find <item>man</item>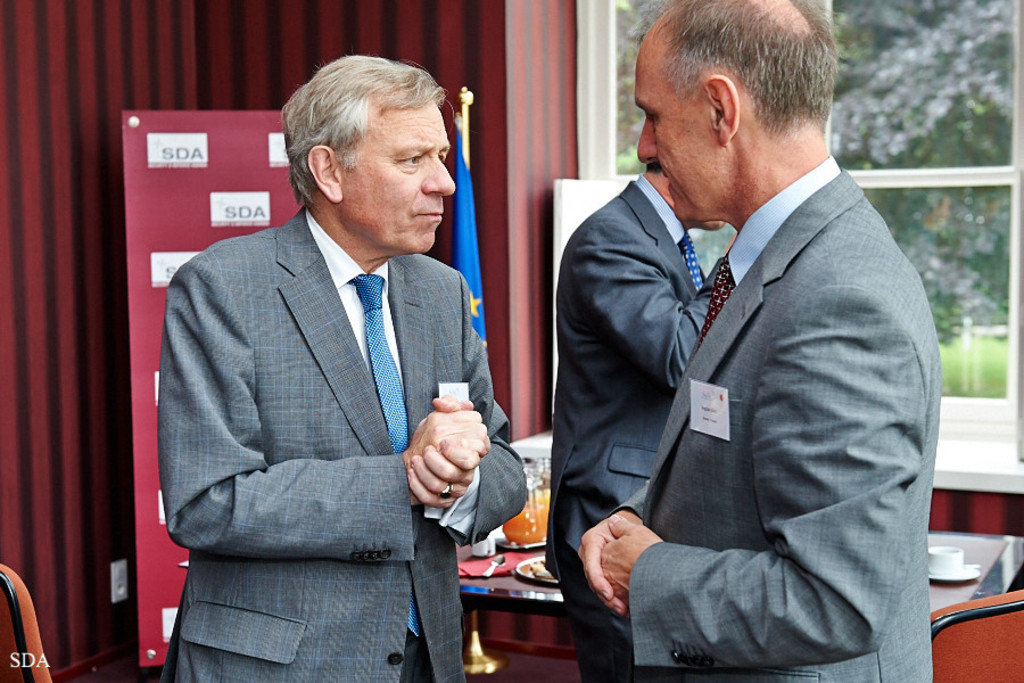
pyautogui.locateOnScreen(578, 0, 938, 682)
